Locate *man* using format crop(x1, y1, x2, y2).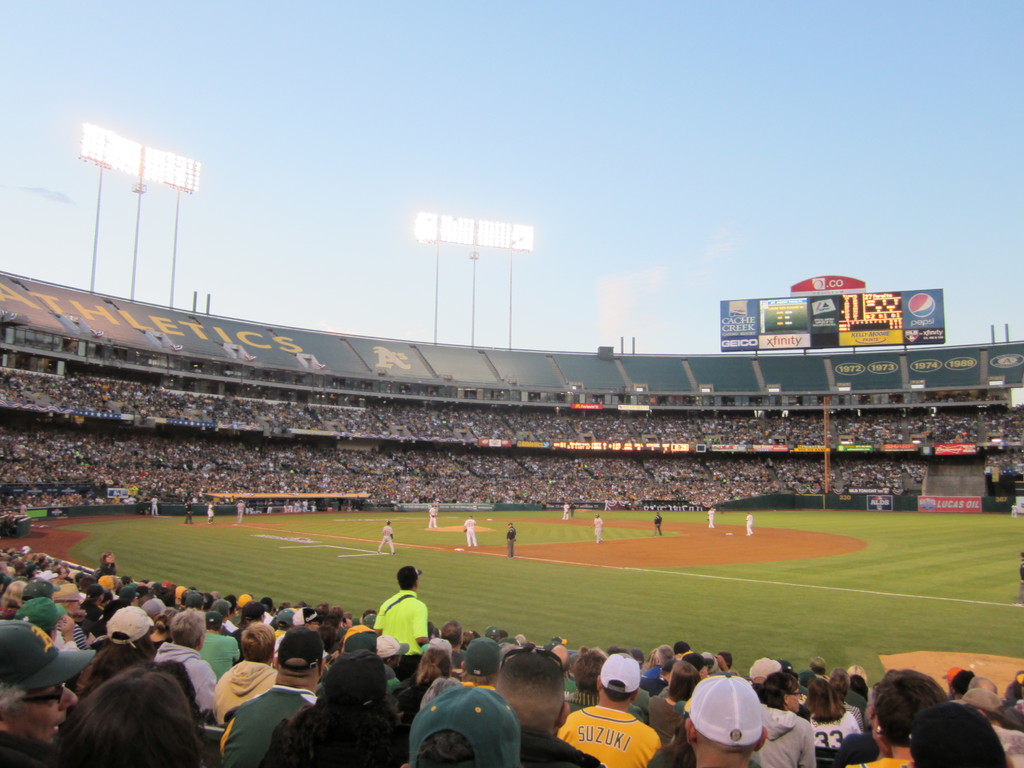
crop(684, 671, 766, 767).
